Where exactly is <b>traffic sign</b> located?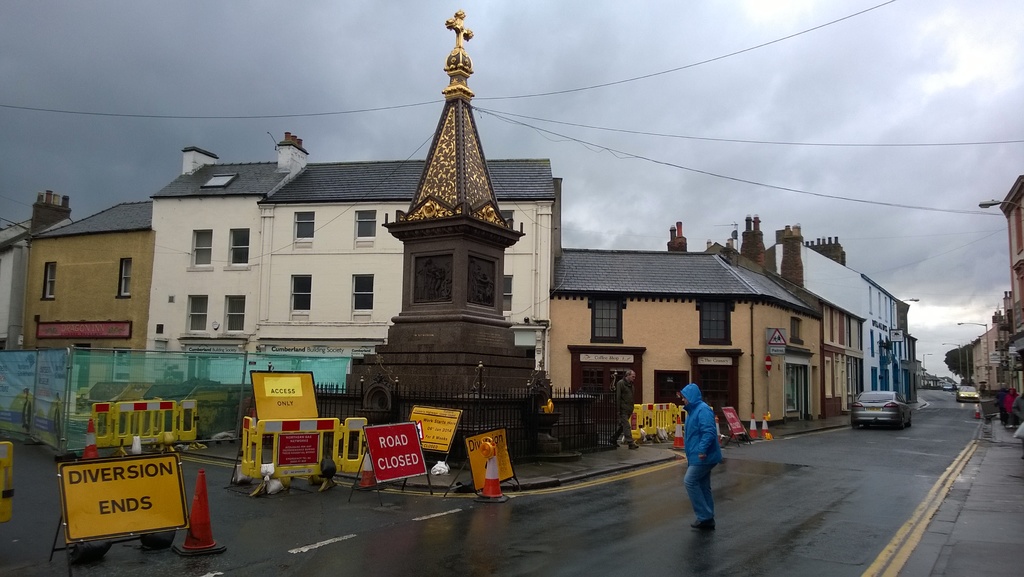
Its bounding box is BBox(767, 330, 786, 344).
